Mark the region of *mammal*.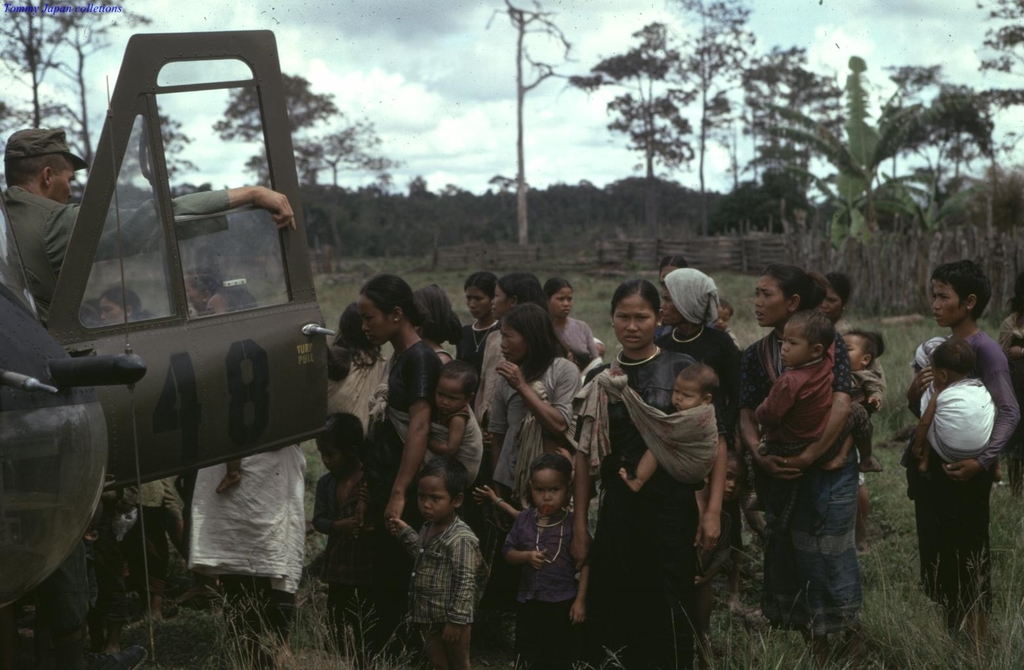
Region: 994:276:1023:443.
